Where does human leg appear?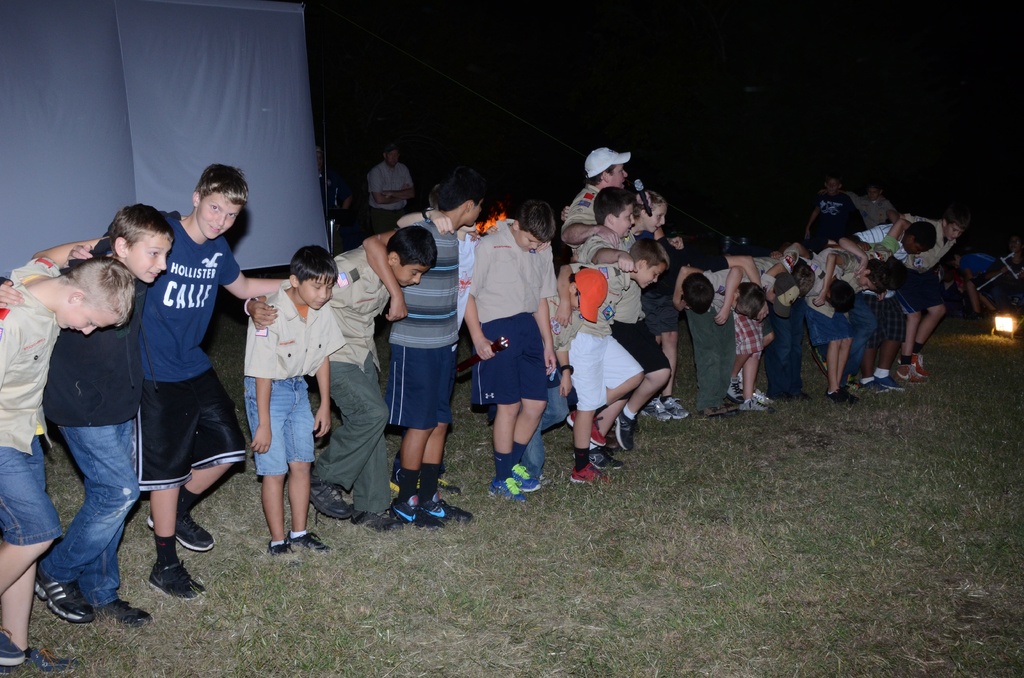
Appears at bbox=(728, 322, 766, 411).
